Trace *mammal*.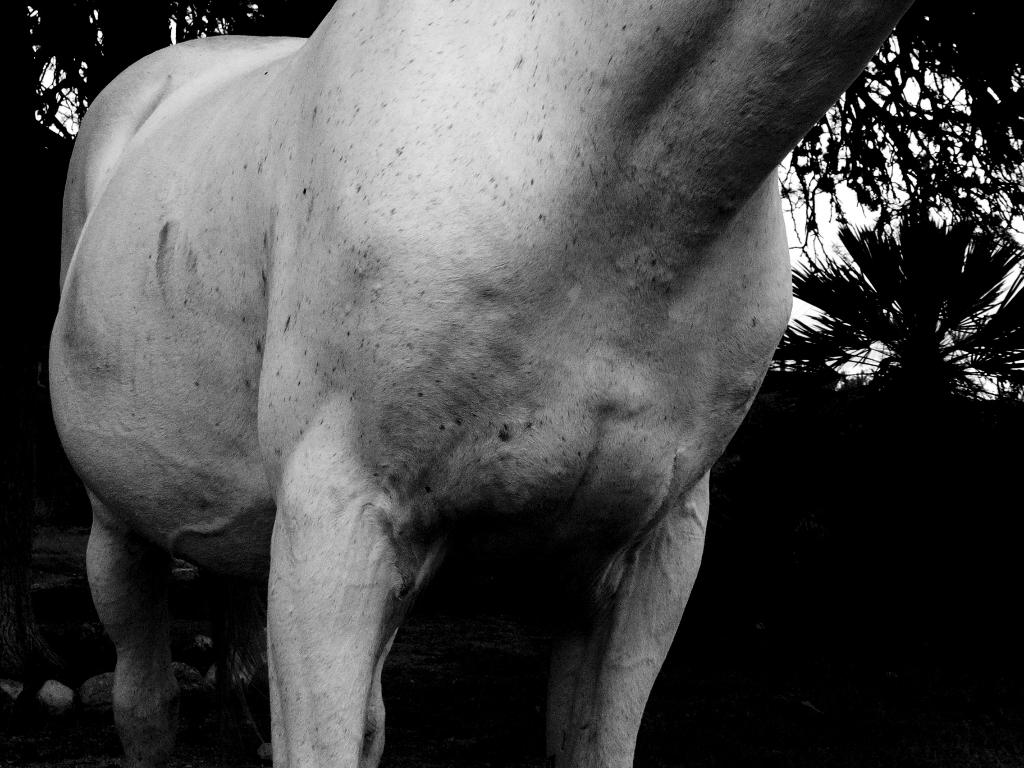
Traced to <region>45, 0, 916, 767</region>.
